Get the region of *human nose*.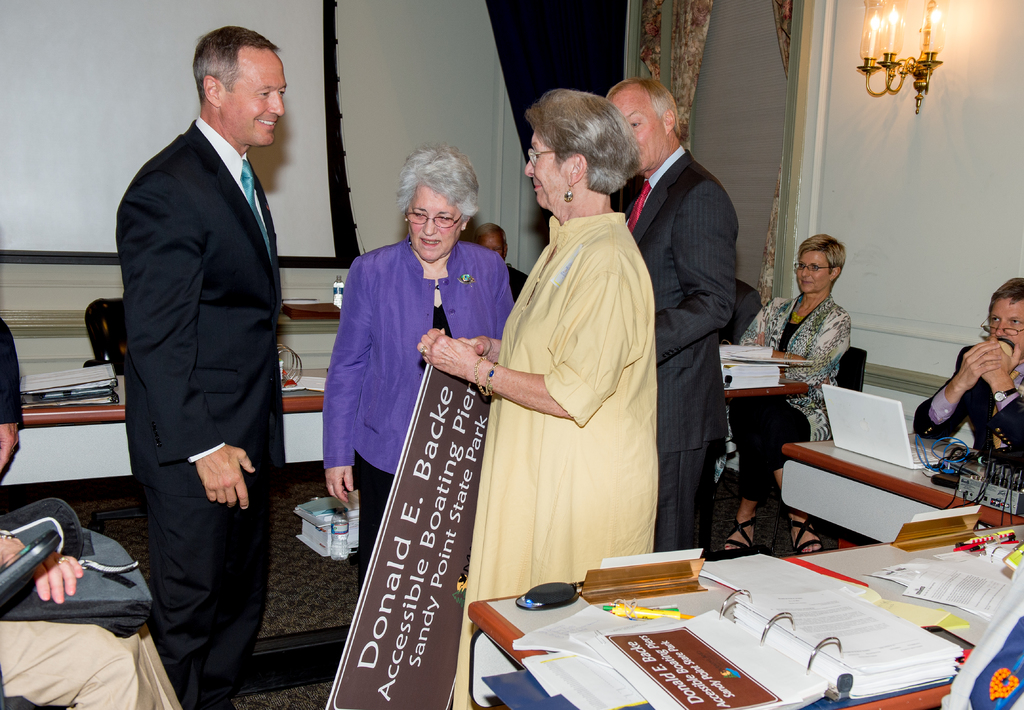
x1=801, y1=267, x2=806, y2=278.
